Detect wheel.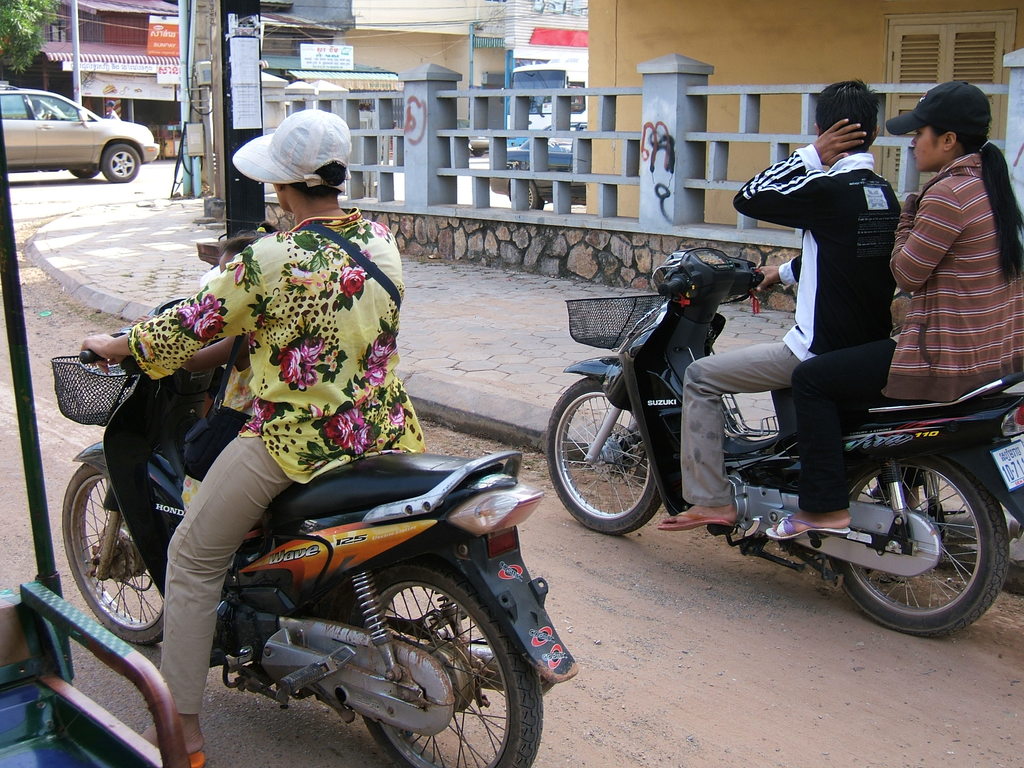
Detected at [x1=103, y1=144, x2=140, y2=182].
